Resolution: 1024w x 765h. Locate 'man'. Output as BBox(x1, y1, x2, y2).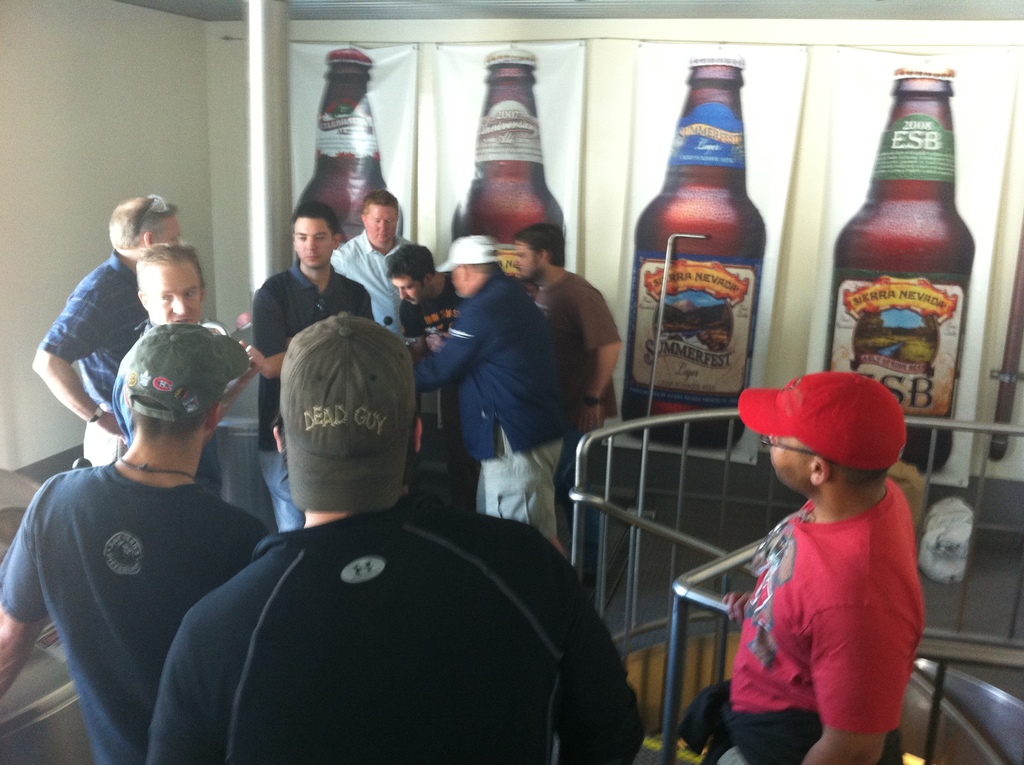
BBox(720, 368, 924, 764).
